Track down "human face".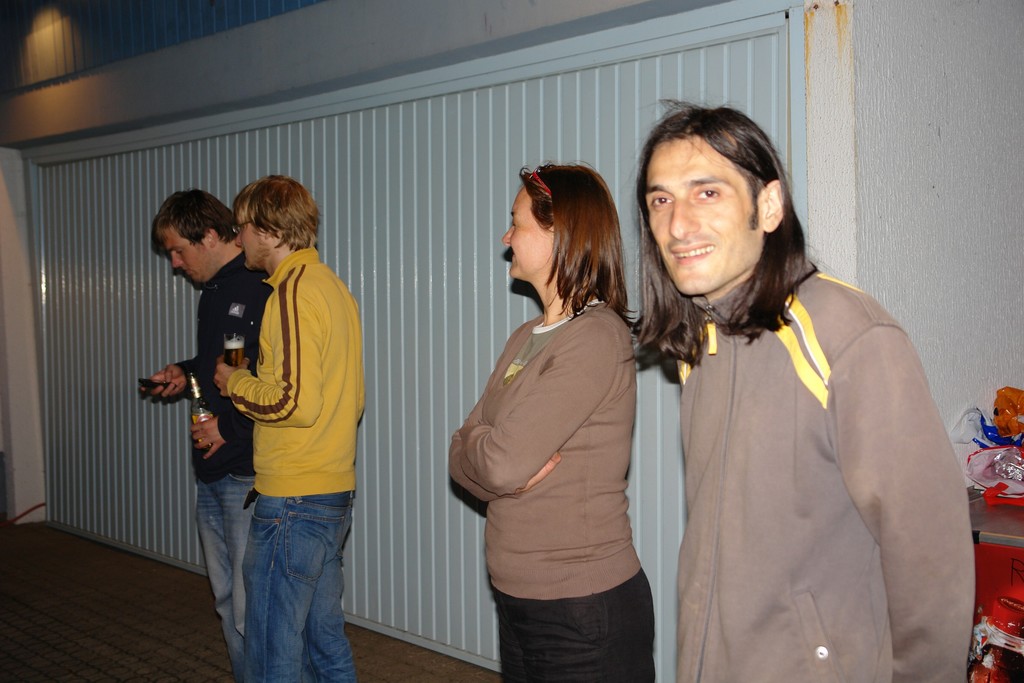
Tracked to 236 213 263 270.
